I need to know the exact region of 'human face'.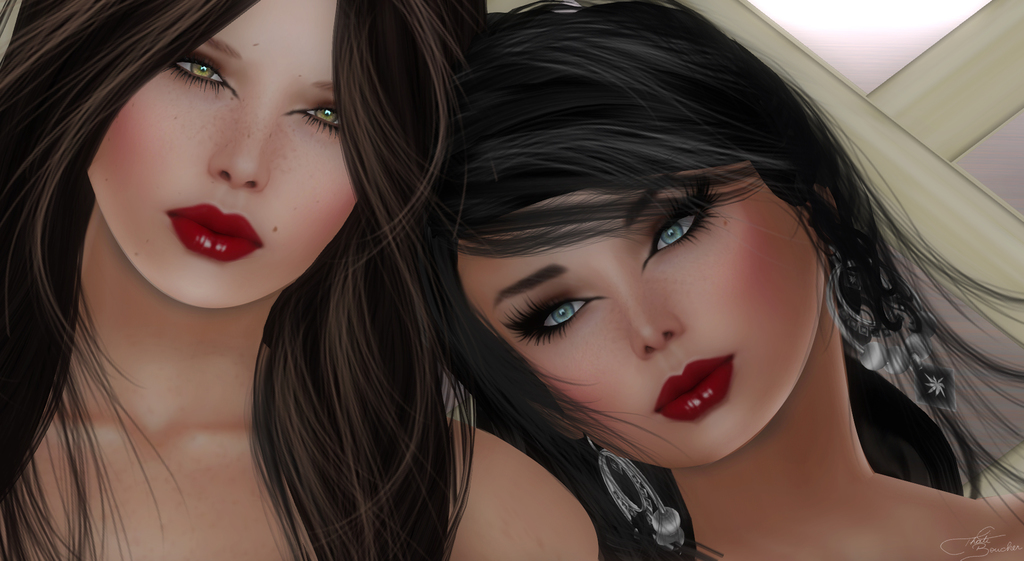
Region: x1=87, y1=0, x2=362, y2=309.
